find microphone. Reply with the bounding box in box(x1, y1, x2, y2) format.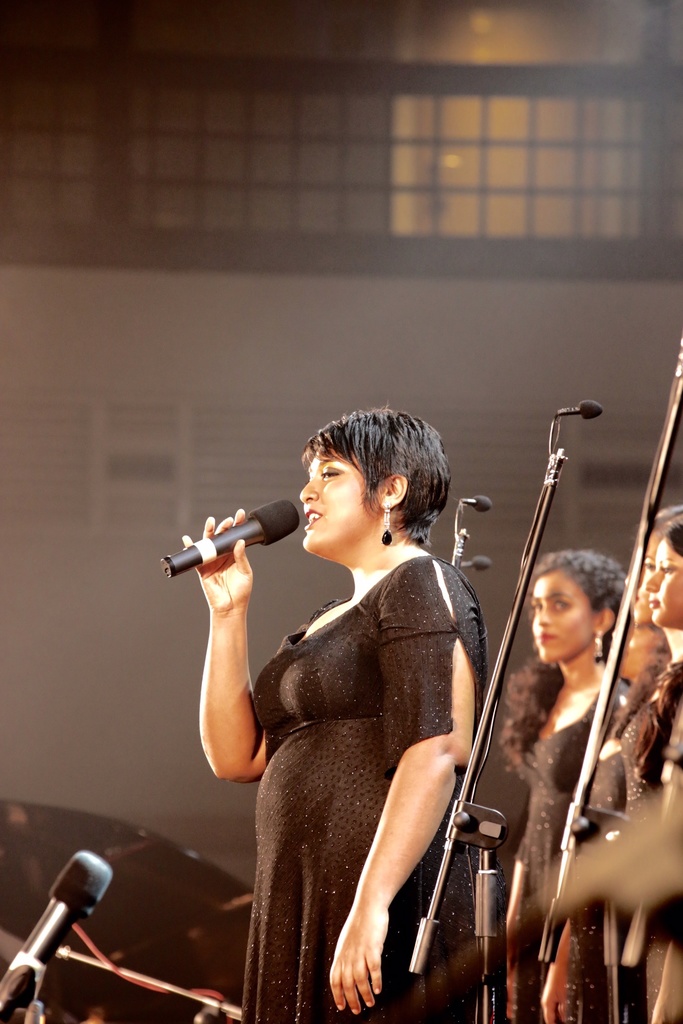
box(554, 403, 600, 420).
